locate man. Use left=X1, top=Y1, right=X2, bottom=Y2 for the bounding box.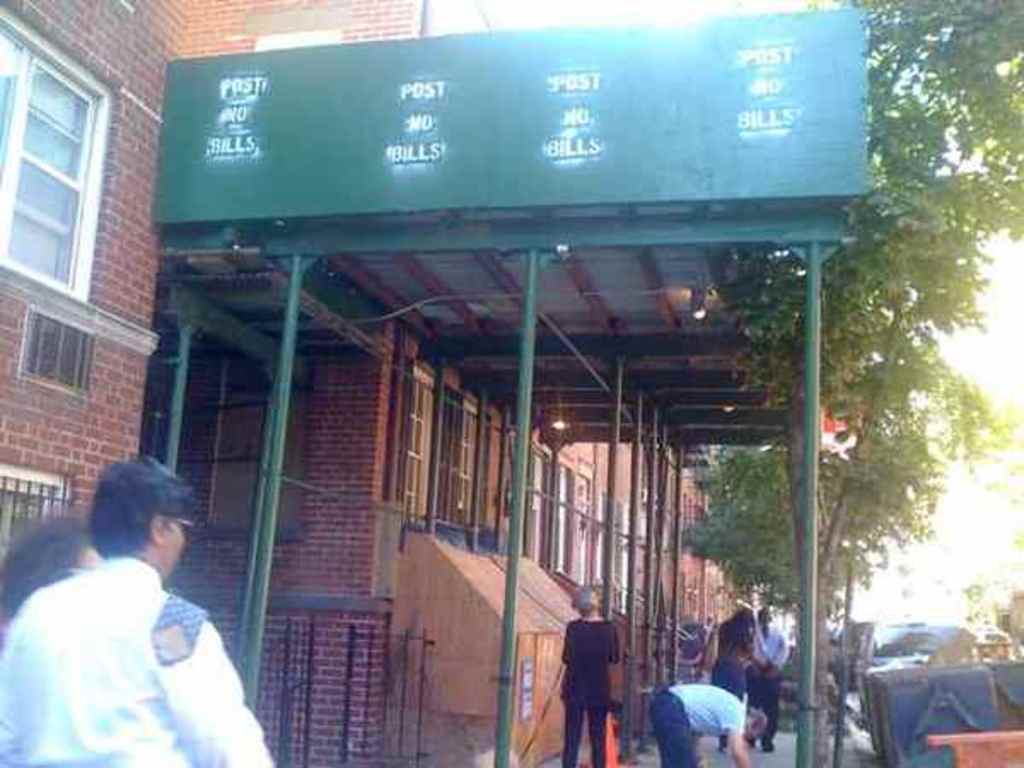
left=0, top=452, right=294, bottom=766.
